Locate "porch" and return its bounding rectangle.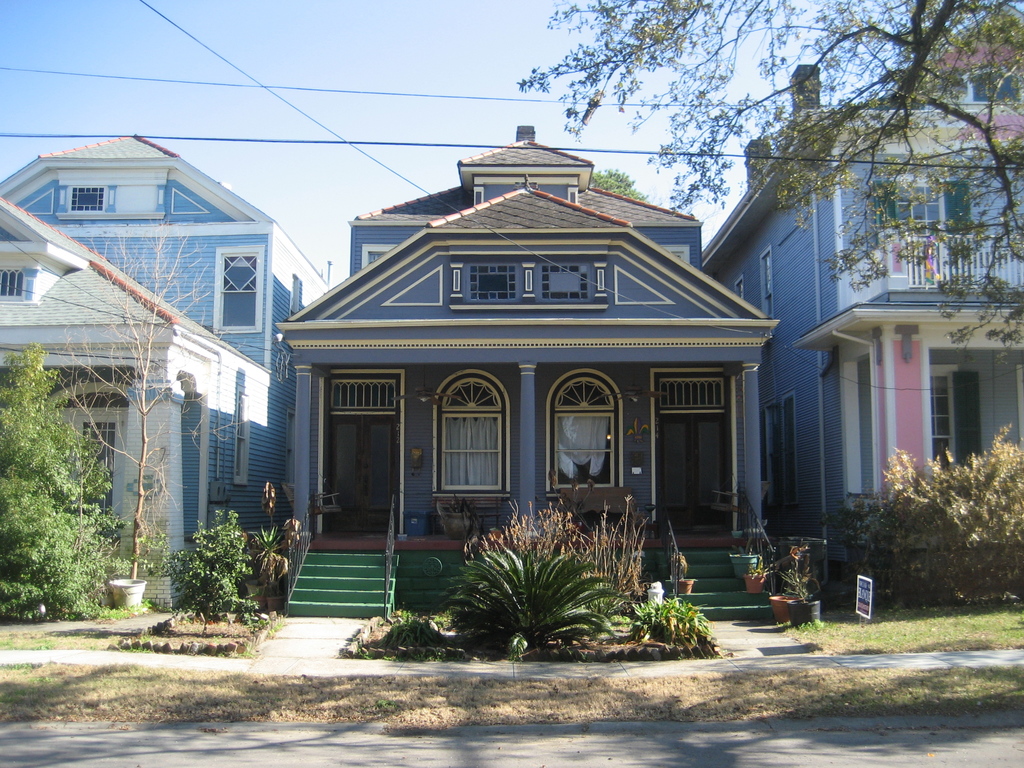
box(283, 483, 779, 619).
